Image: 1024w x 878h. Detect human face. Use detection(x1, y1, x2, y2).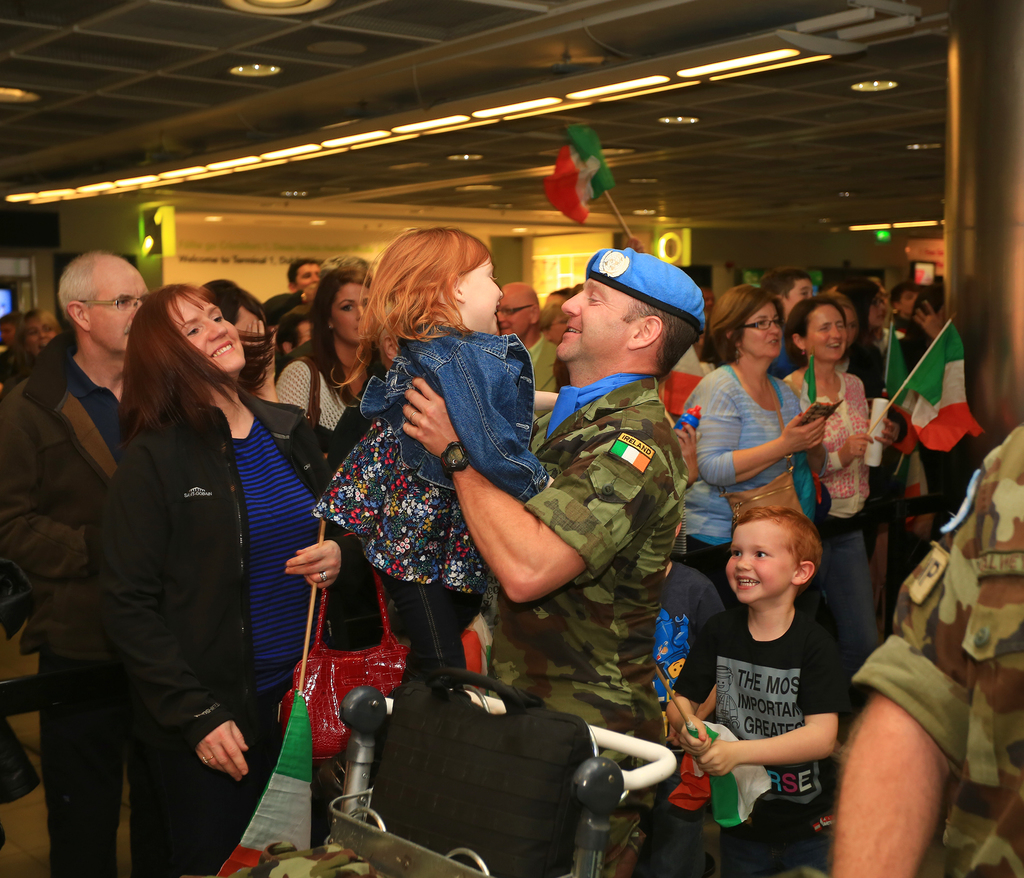
detection(457, 259, 499, 334).
